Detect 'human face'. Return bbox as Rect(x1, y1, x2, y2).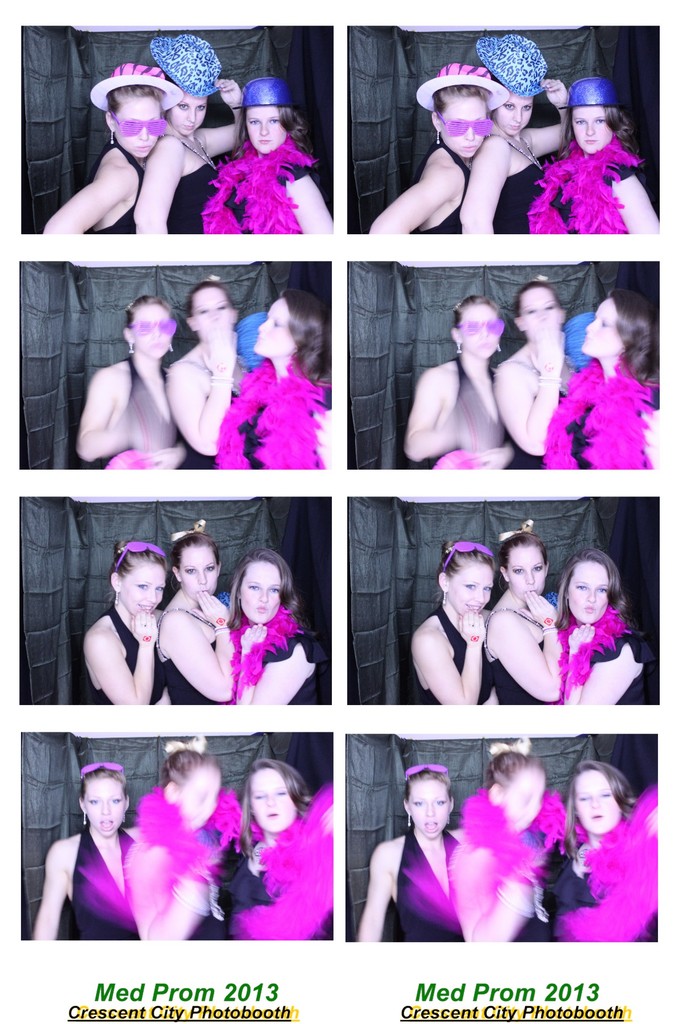
Rect(251, 774, 299, 835).
